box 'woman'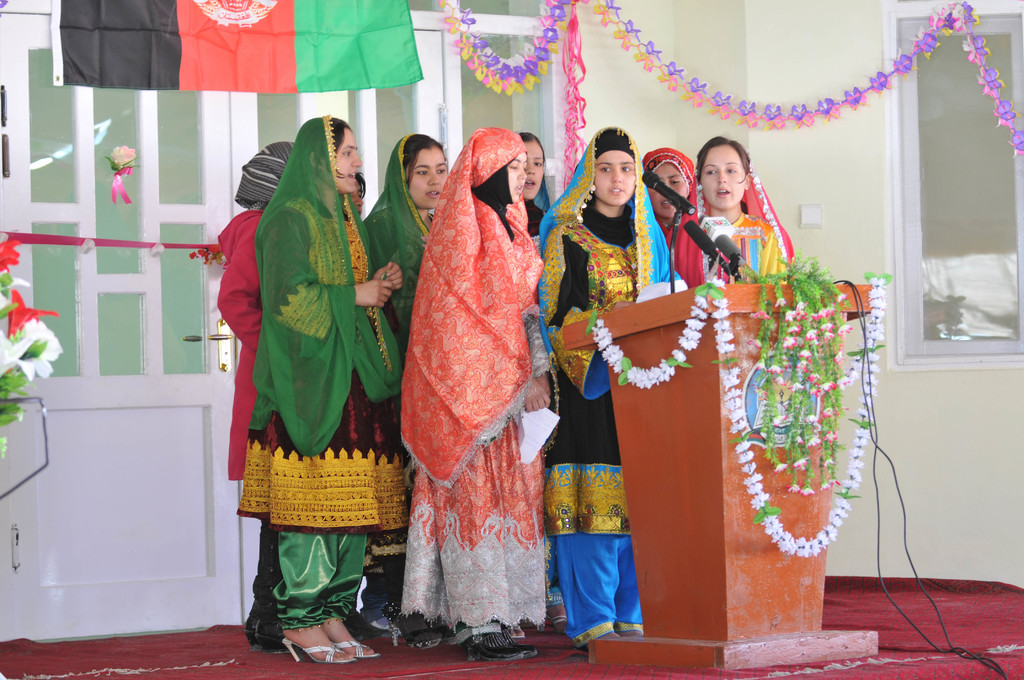
<box>360,134,448,630</box>
